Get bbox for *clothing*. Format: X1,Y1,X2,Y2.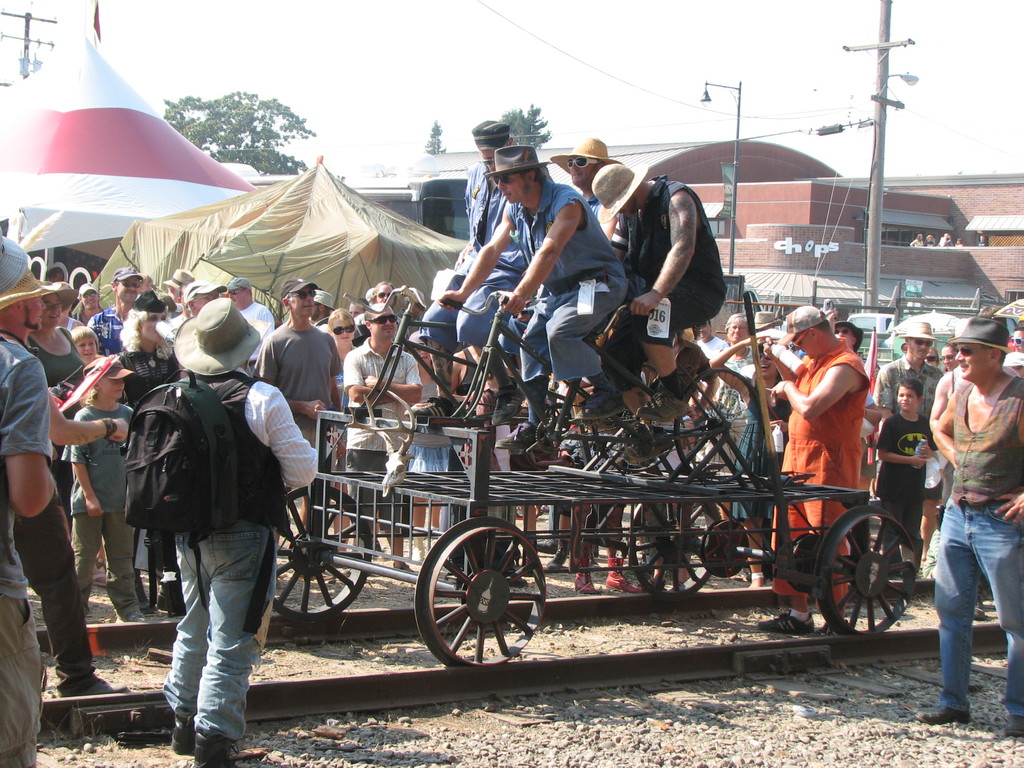
170,368,314,739.
